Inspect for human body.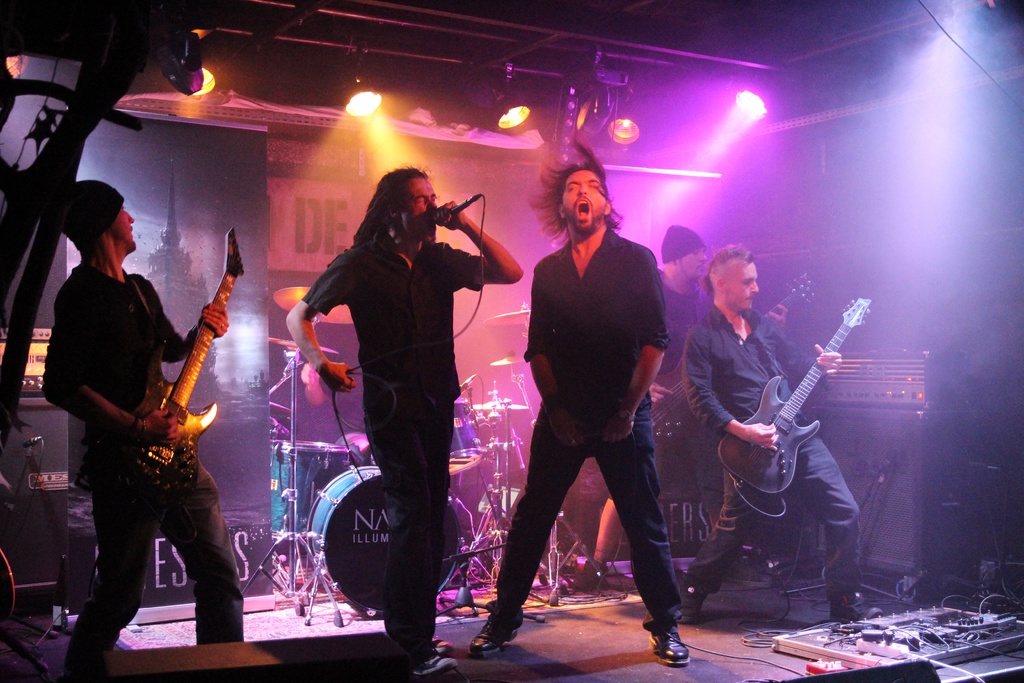
Inspection: l=41, t=180, r=244, b=655.
